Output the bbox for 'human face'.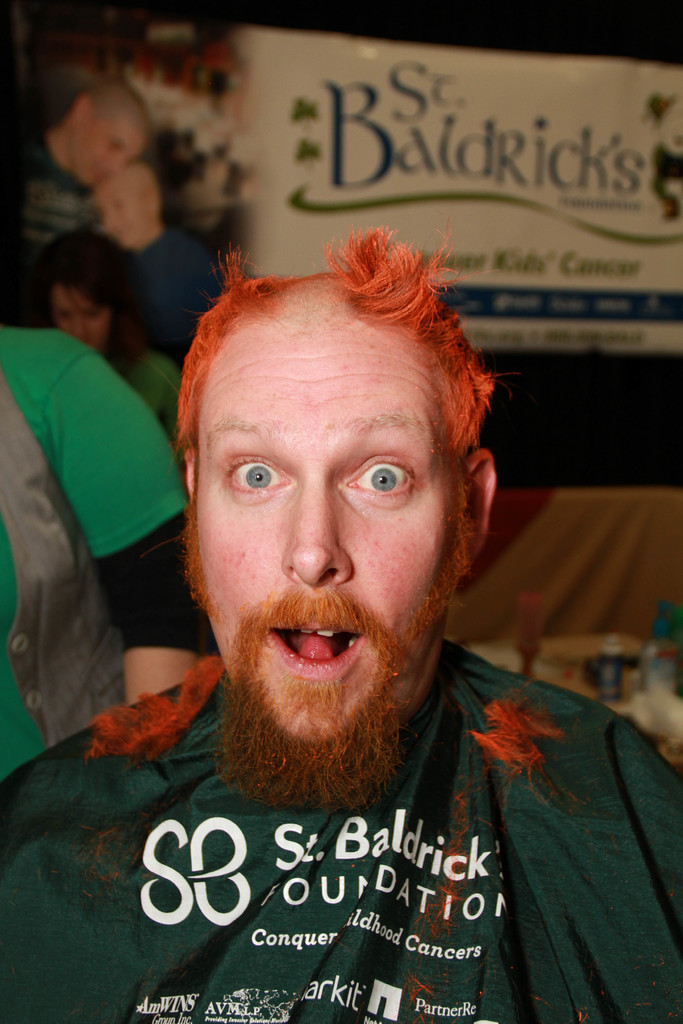
Rect(195, 292, 459, 752).
